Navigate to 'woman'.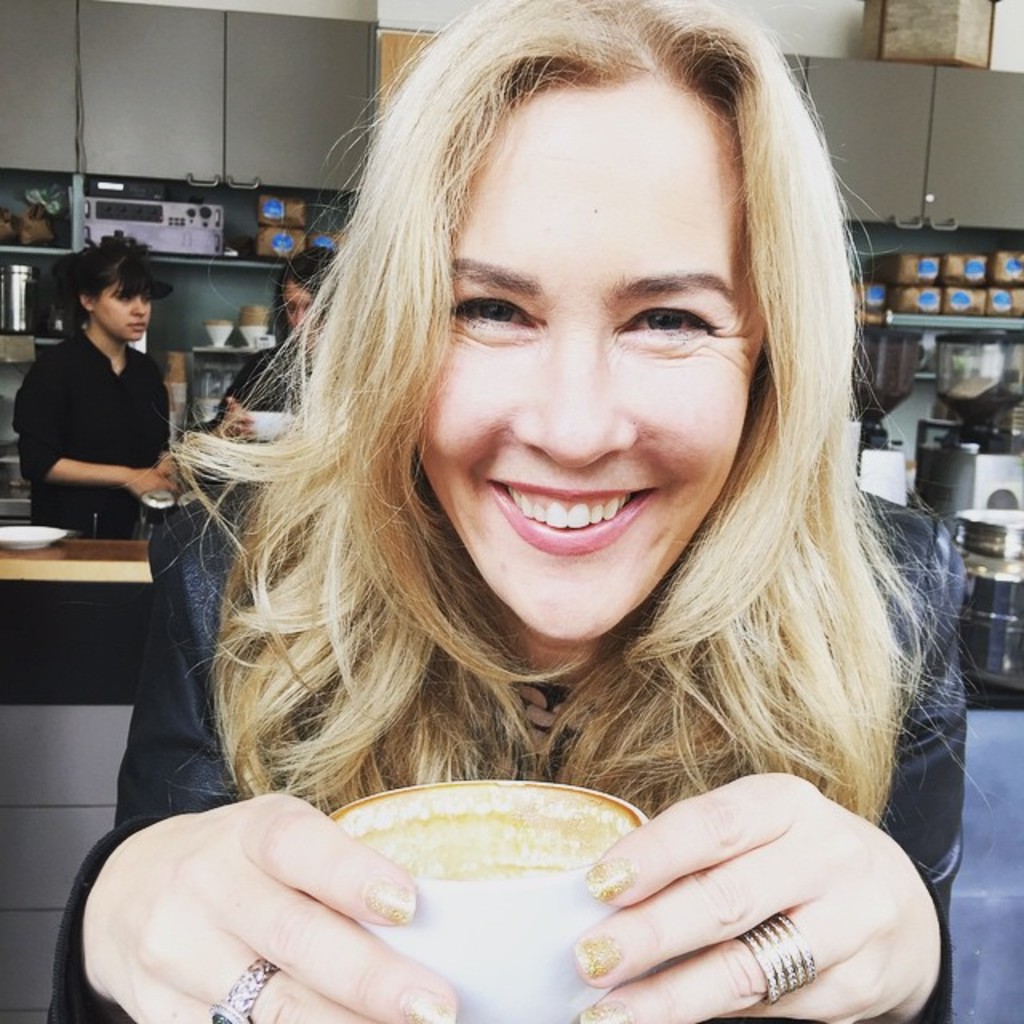
Navigation target: locate(93, 0, 994, 974).
